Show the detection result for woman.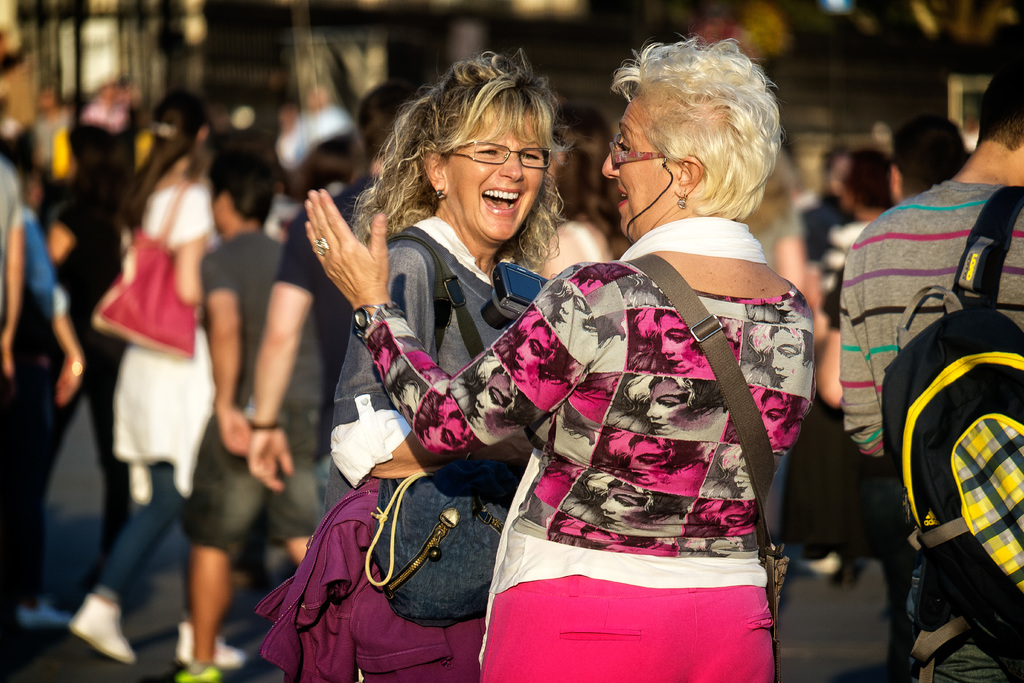
[64, 86, 253, 673].
